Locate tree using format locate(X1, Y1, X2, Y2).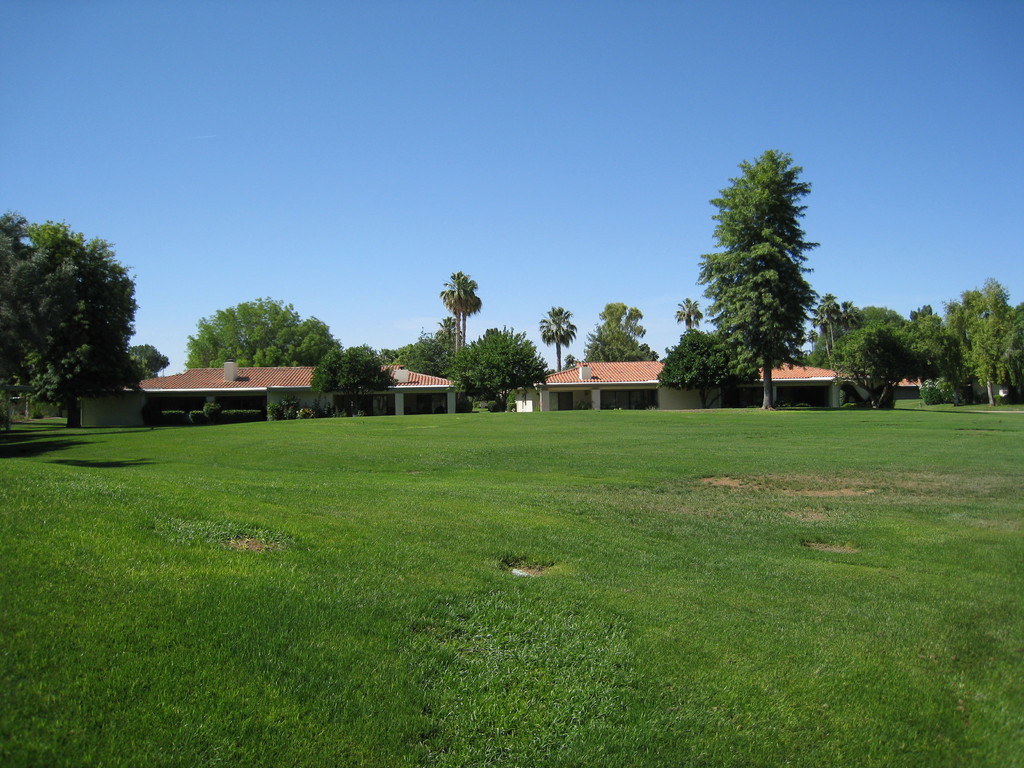
locate(541, 301, 583, 380).
